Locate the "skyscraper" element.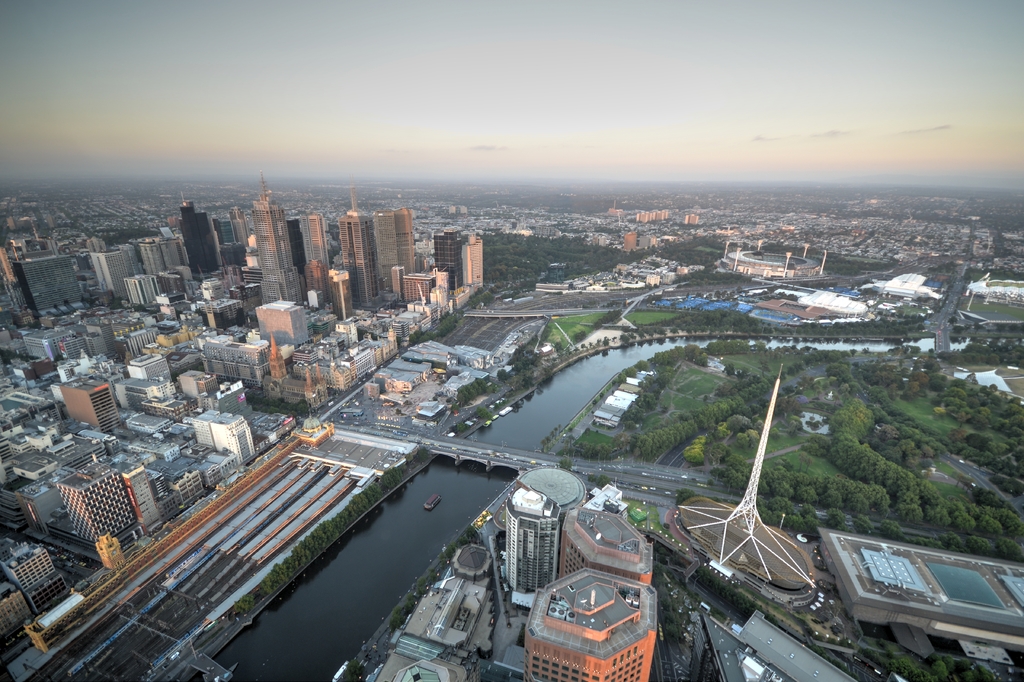
Element bbox: l=383, t=207, r=417, b=290.
